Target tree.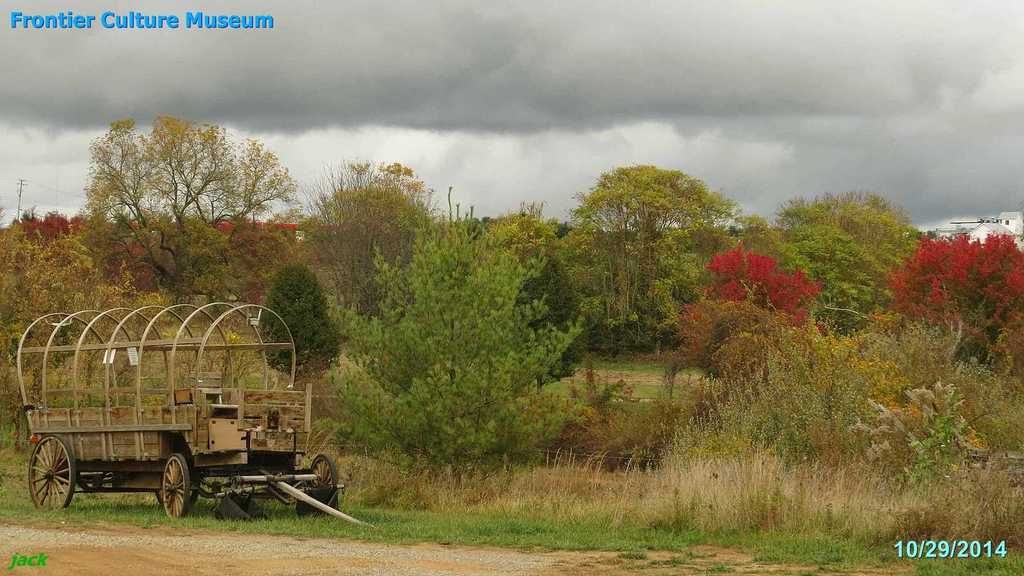
Target region: 74 113 283 289.
